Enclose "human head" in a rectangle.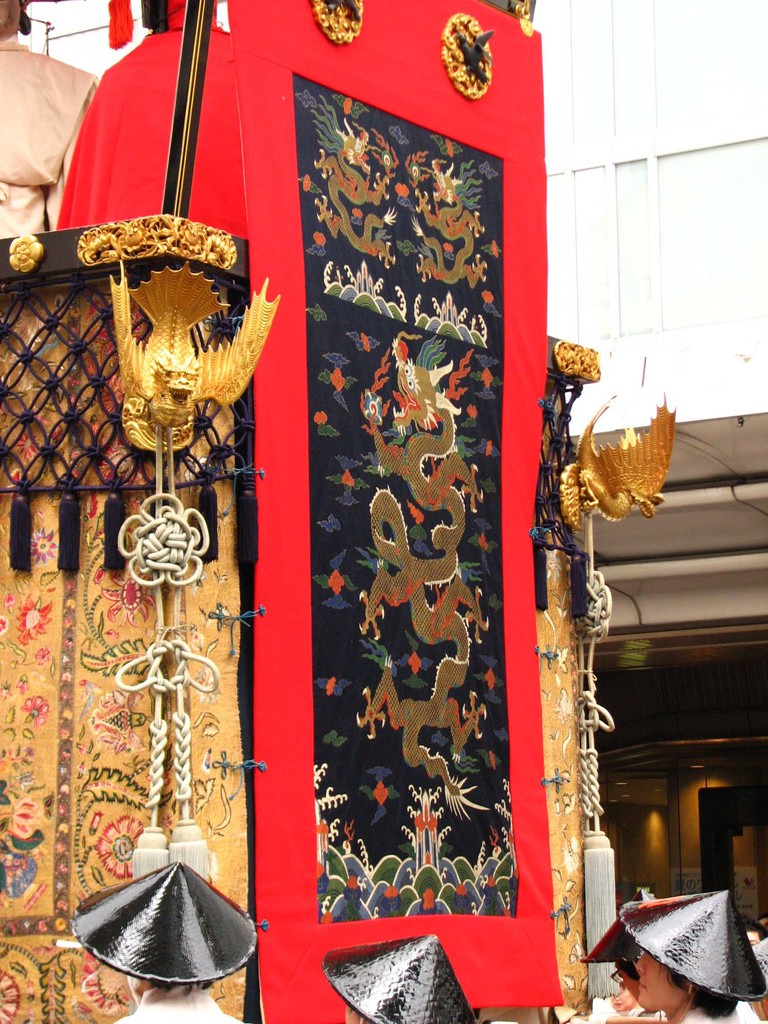
{"x1": 628, "y1": 893, "x2": 744, "y2": 1005}.
